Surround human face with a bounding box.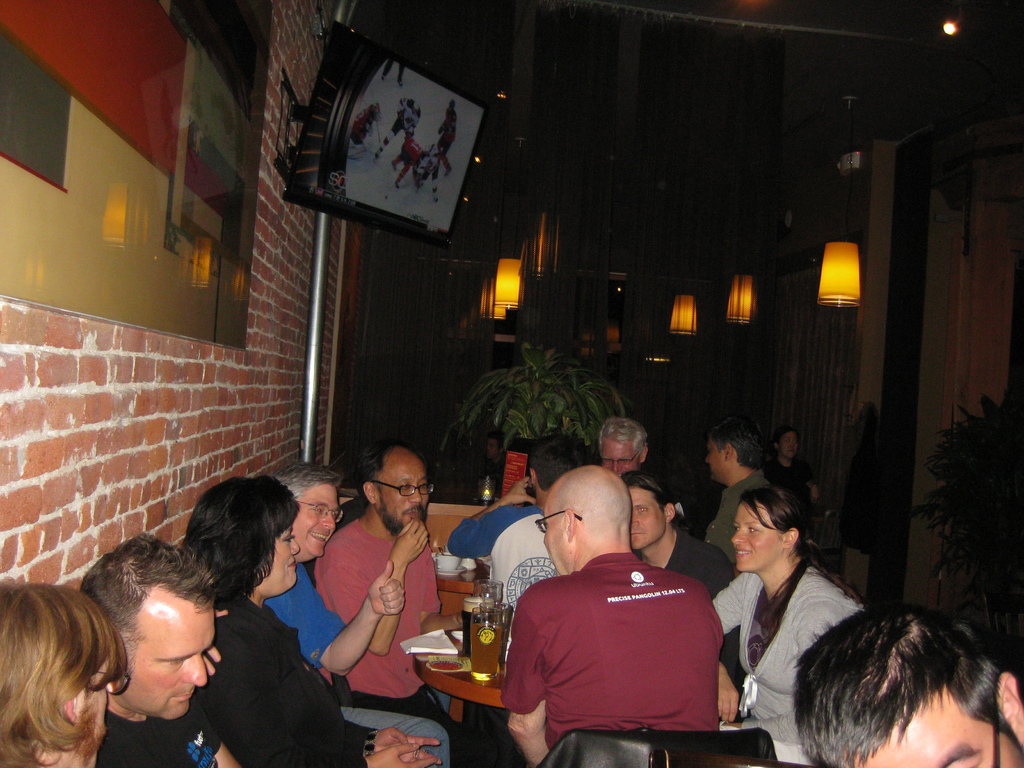
l=535, t=500, r=571, b=574.
